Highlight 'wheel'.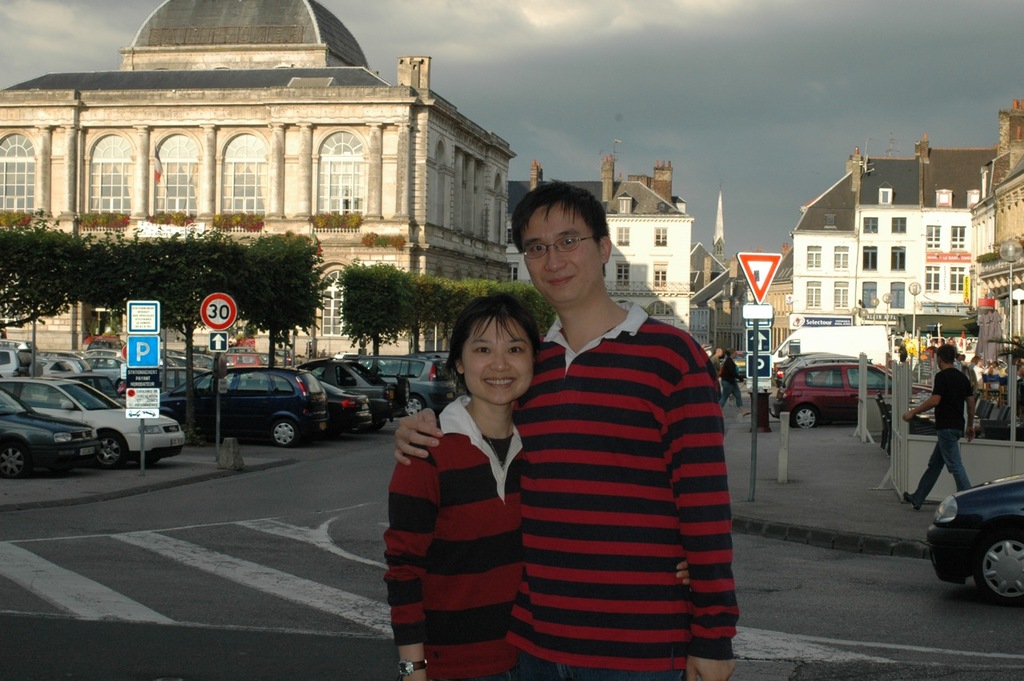
Highlighted region: 119:379:125:393.
